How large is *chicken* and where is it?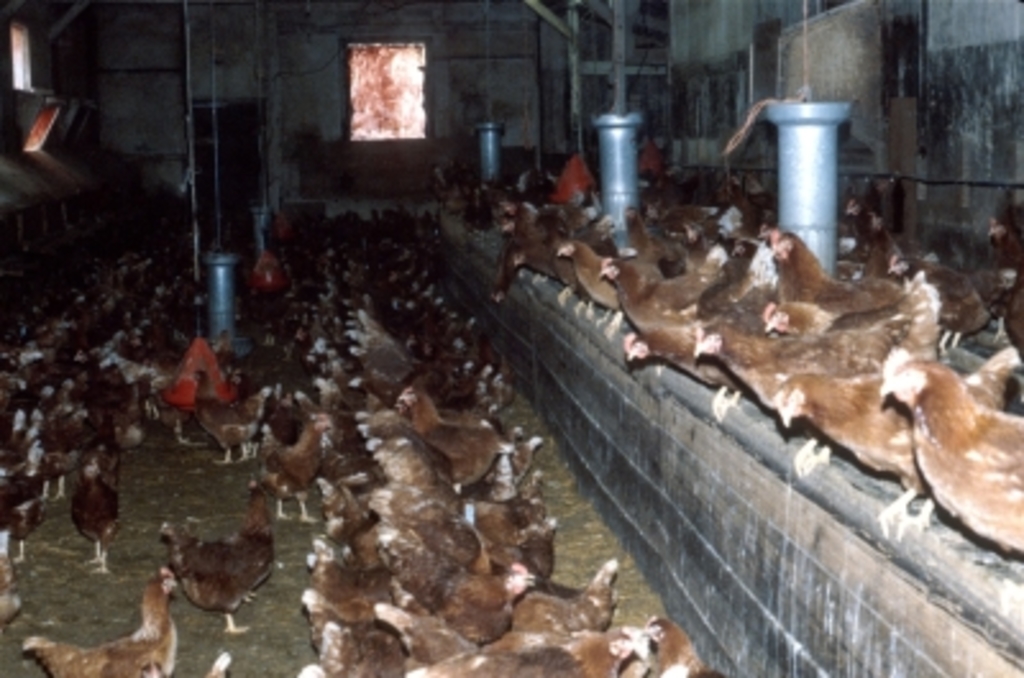
Bounding box: [870,348,1021,565].
